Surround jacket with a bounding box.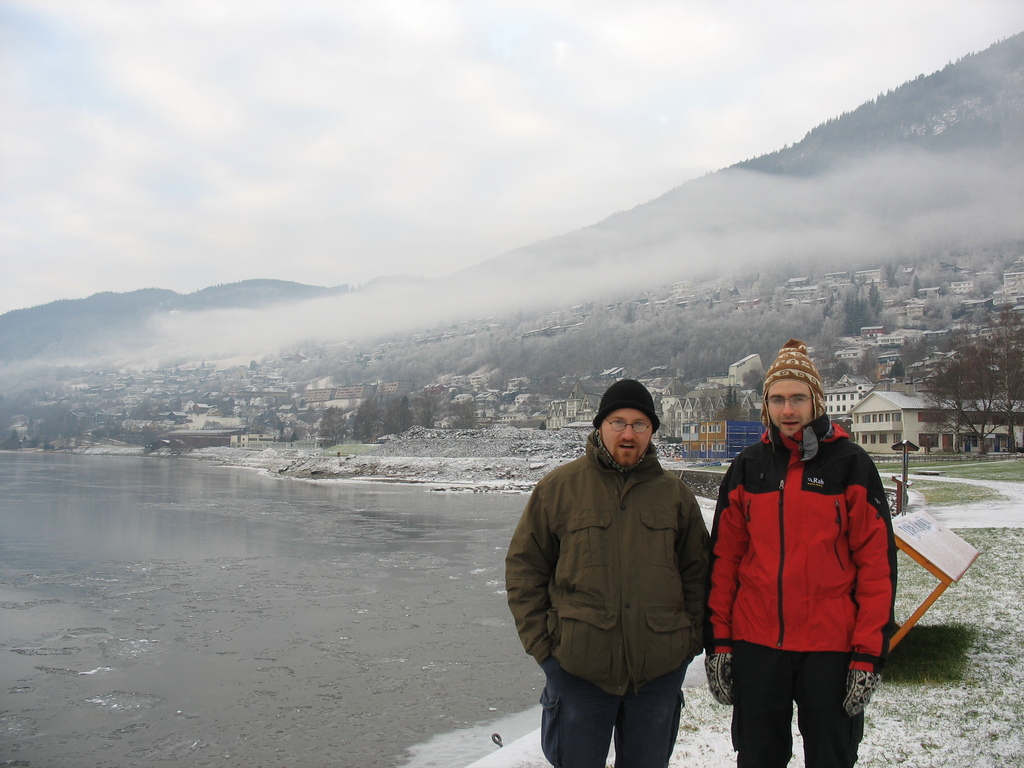
x1=702 y1=406 x2=904 y2=673.
